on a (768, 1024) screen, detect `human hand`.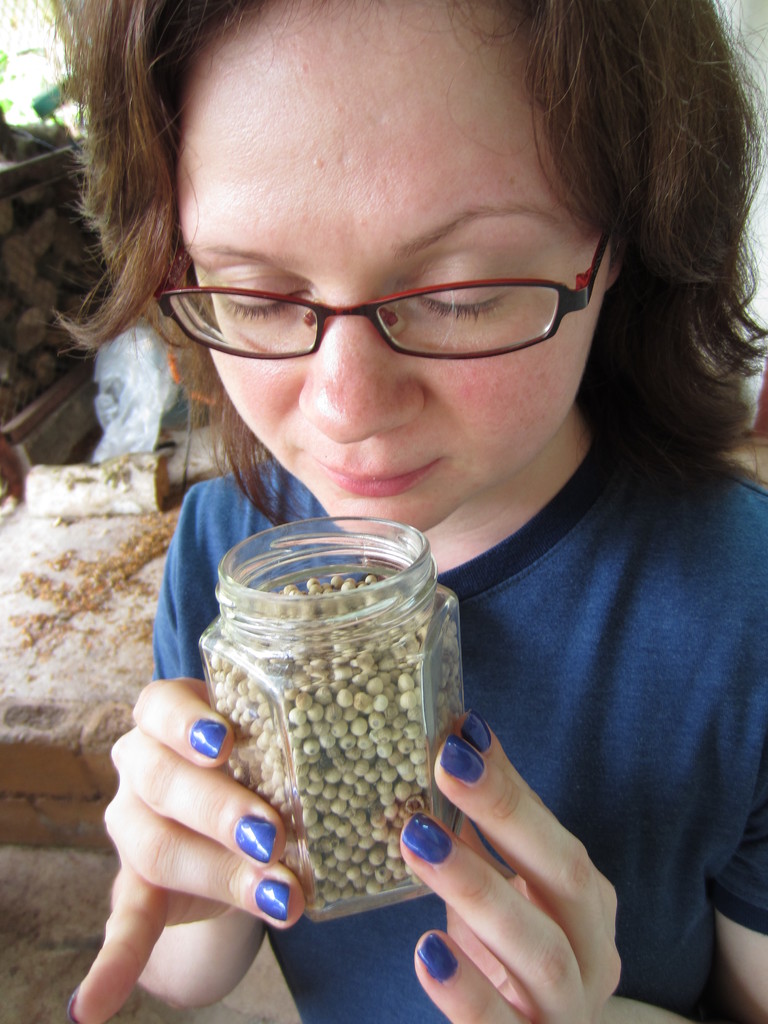
BBox(65, 678, 307, 1023).
